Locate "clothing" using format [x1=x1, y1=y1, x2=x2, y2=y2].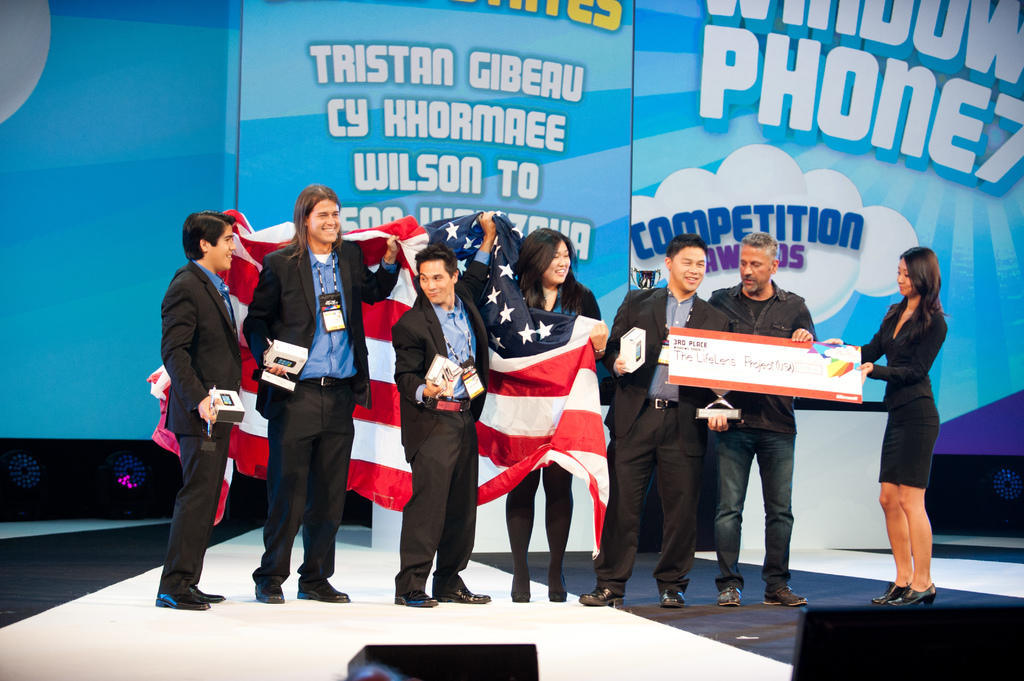
[x1=604, y1=291, x2=730, y2=582].
